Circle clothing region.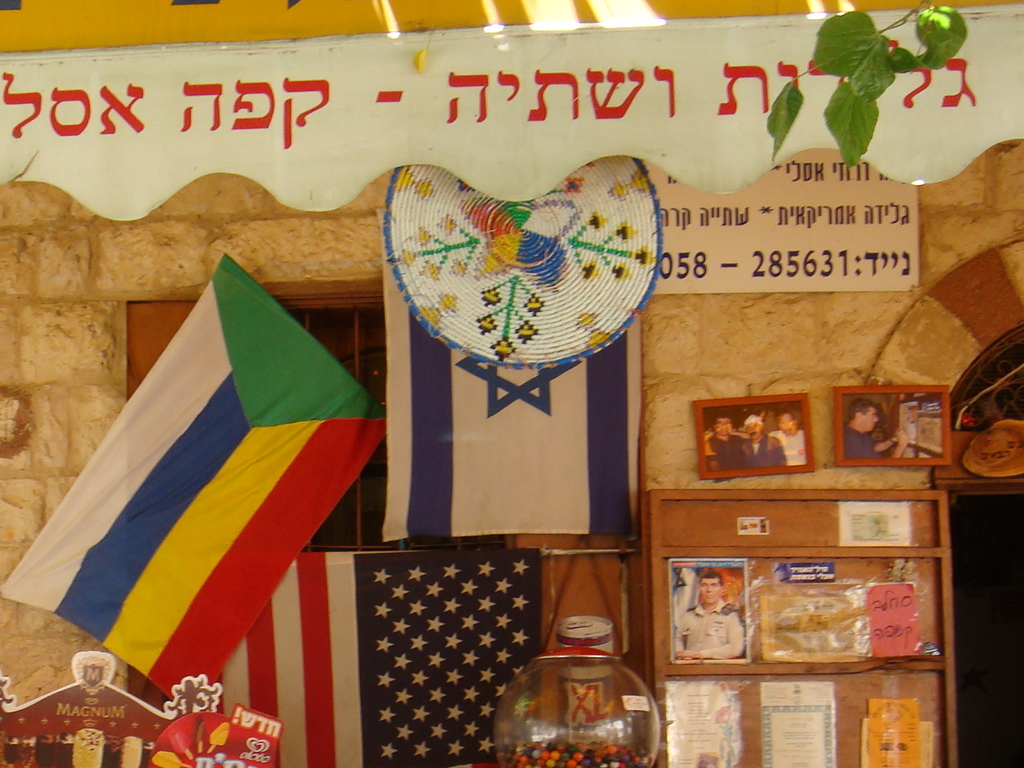
Region: box(840, 421, 876, 455).
